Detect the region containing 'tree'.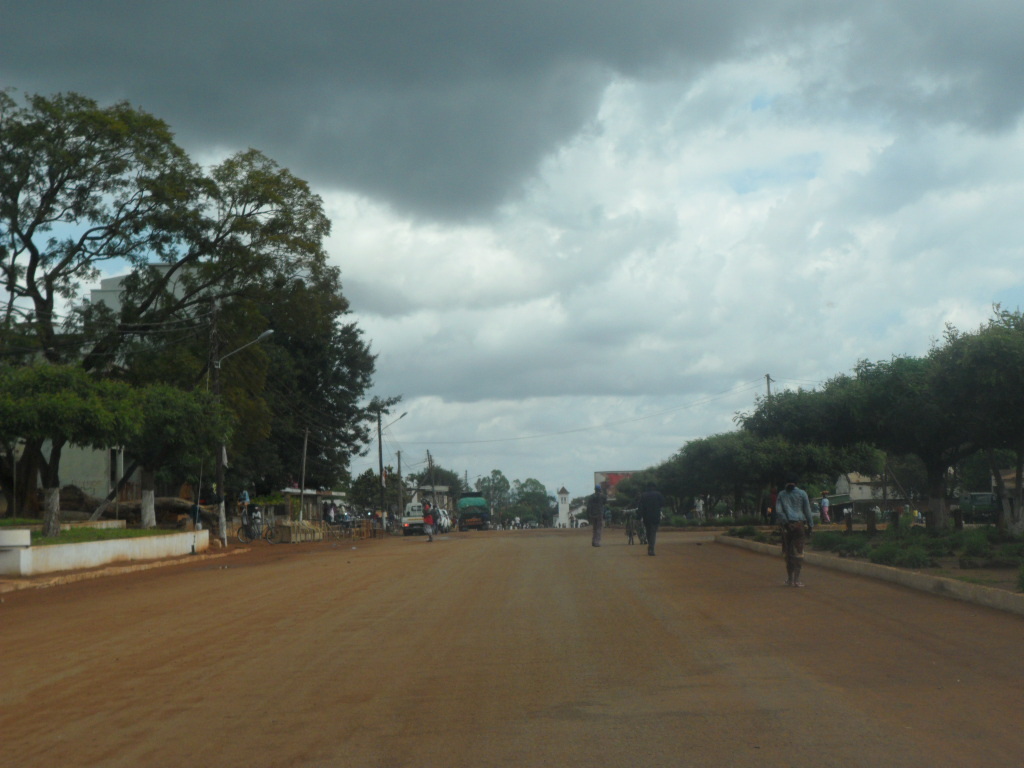
[x1=408, y1=443, x2=555, y2=534].
